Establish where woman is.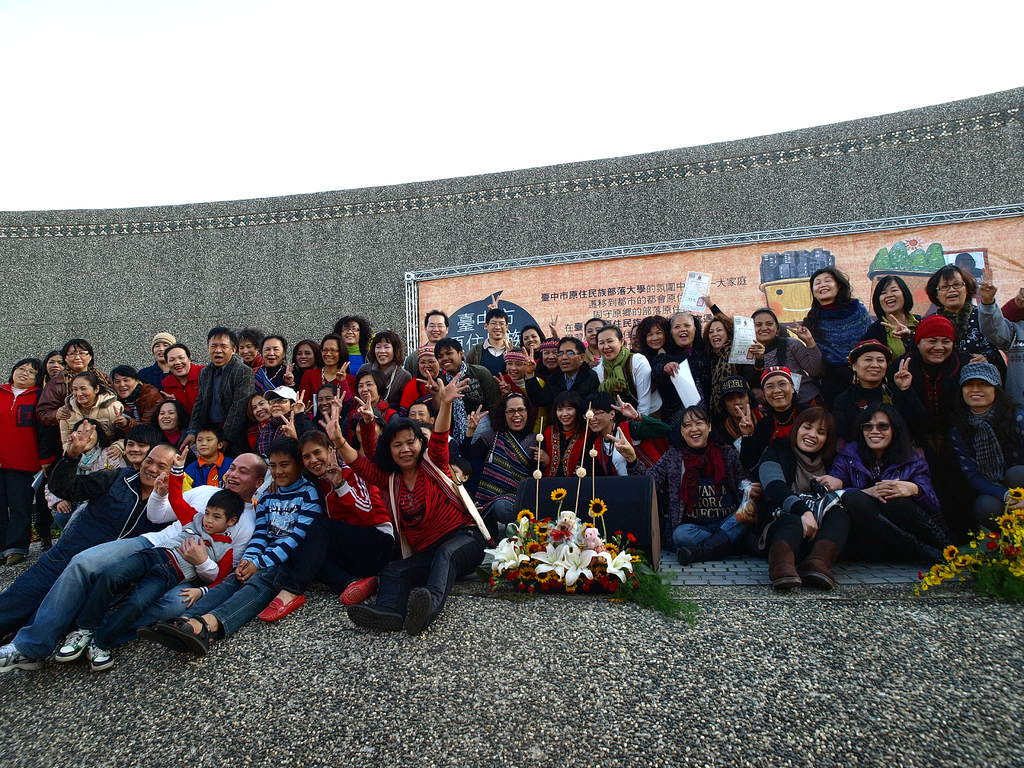
Established at (x1=538, y1=390, x2=598, y2=479).
